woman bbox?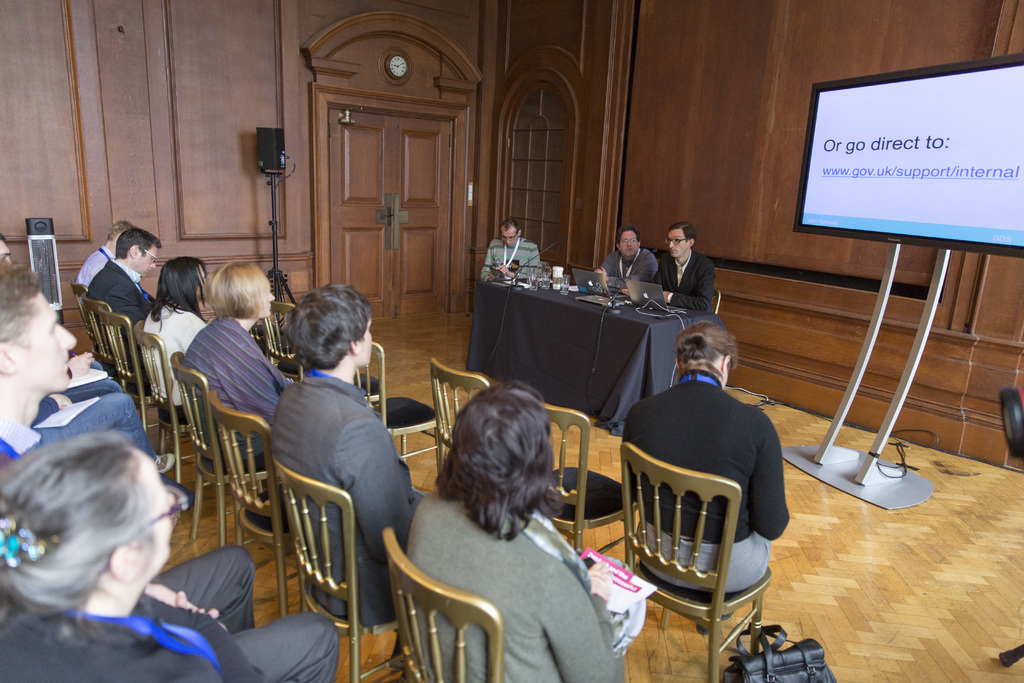
bbox(0, 430, 342, 682)
